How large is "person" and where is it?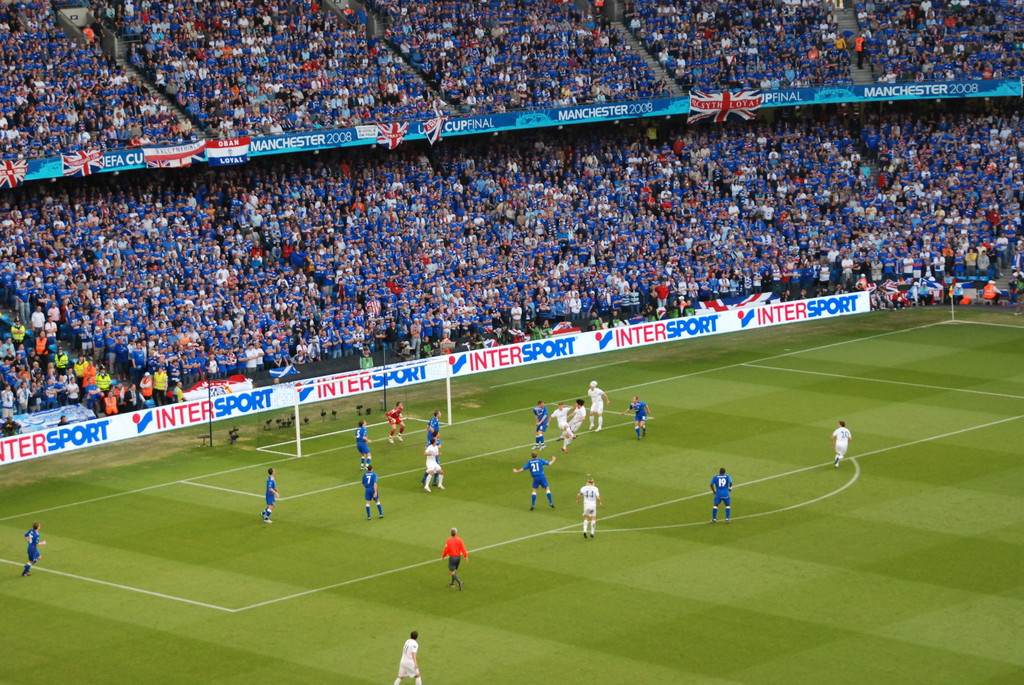
Bounding box: {"left": 829, "top": 421, "right": 849, "bottom": 475}.
